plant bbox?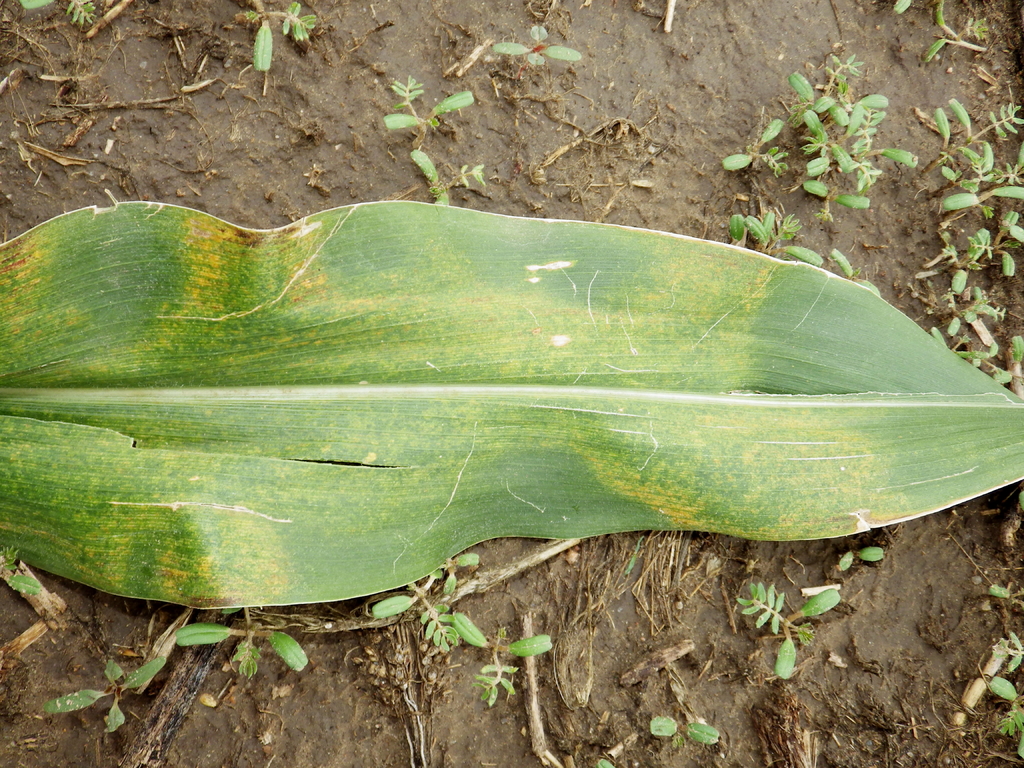
pyautogui.locateOnScreen(44, 655, 170, 736)
